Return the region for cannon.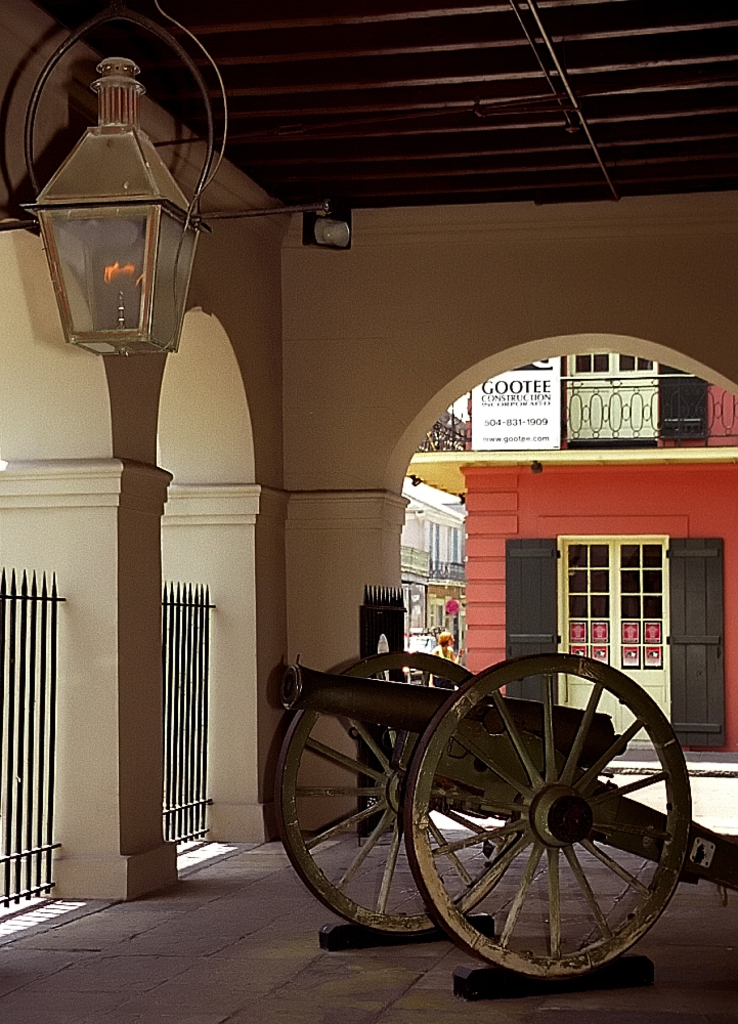
<box>264,654,737,981</box>.
